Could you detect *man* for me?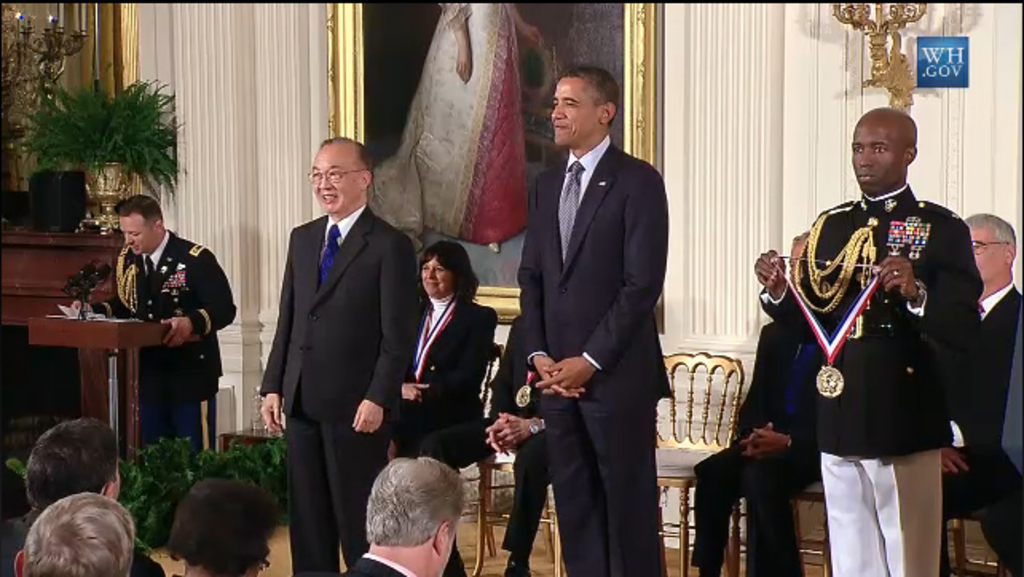
Detection result: 14, 493, 134, 575.
